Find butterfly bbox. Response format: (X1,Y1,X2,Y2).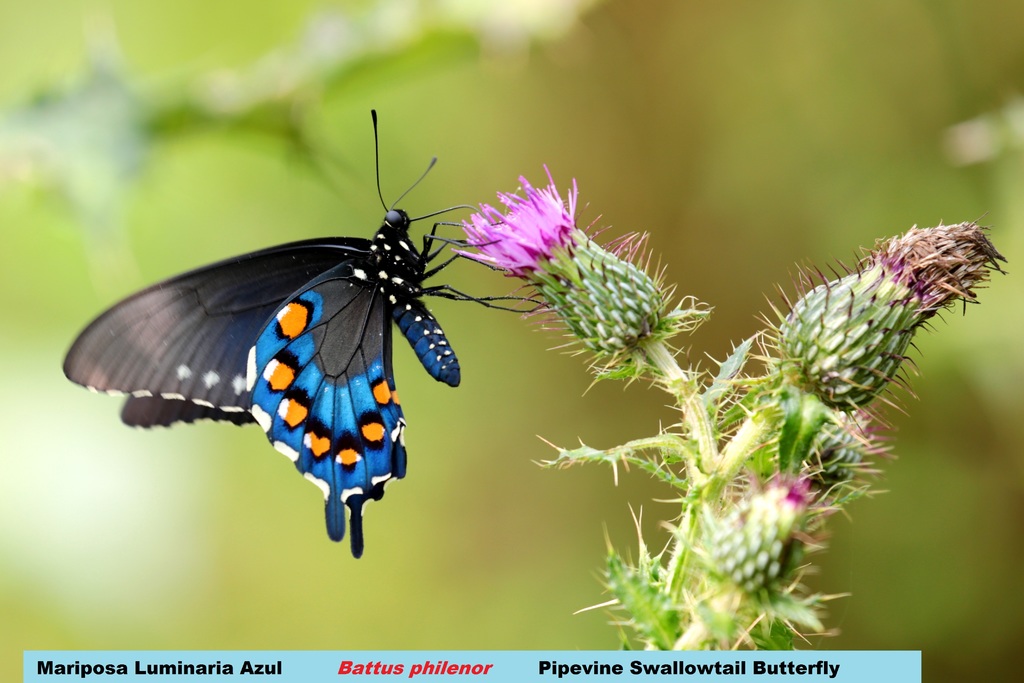
(79,97,511,532).
